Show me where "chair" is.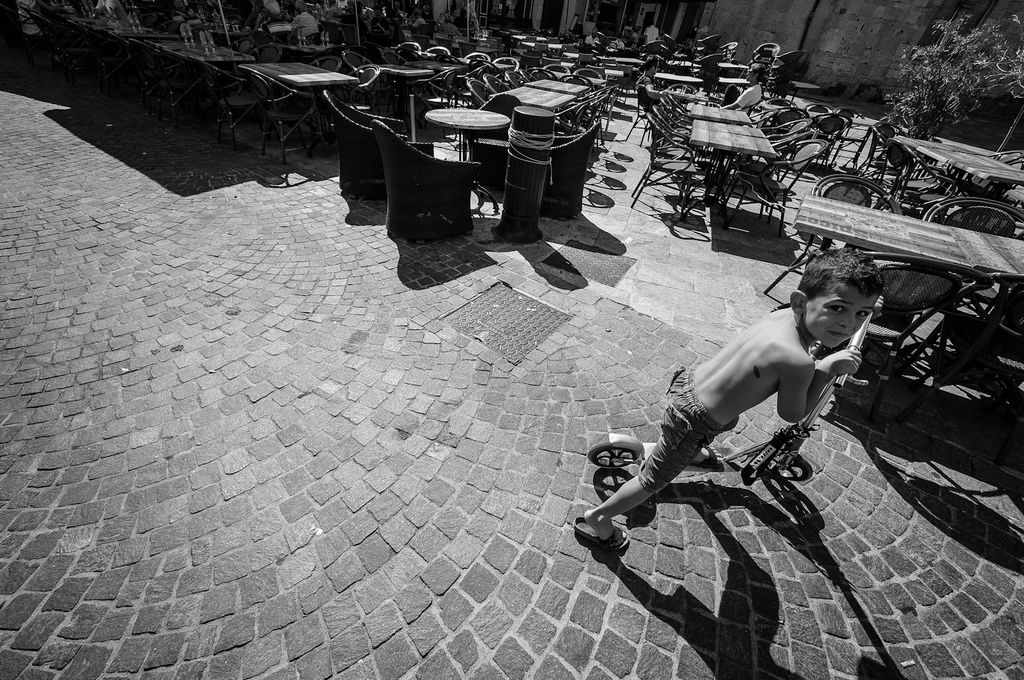
"chair" is at (left=861, top=249, right=990, bottom=422).
